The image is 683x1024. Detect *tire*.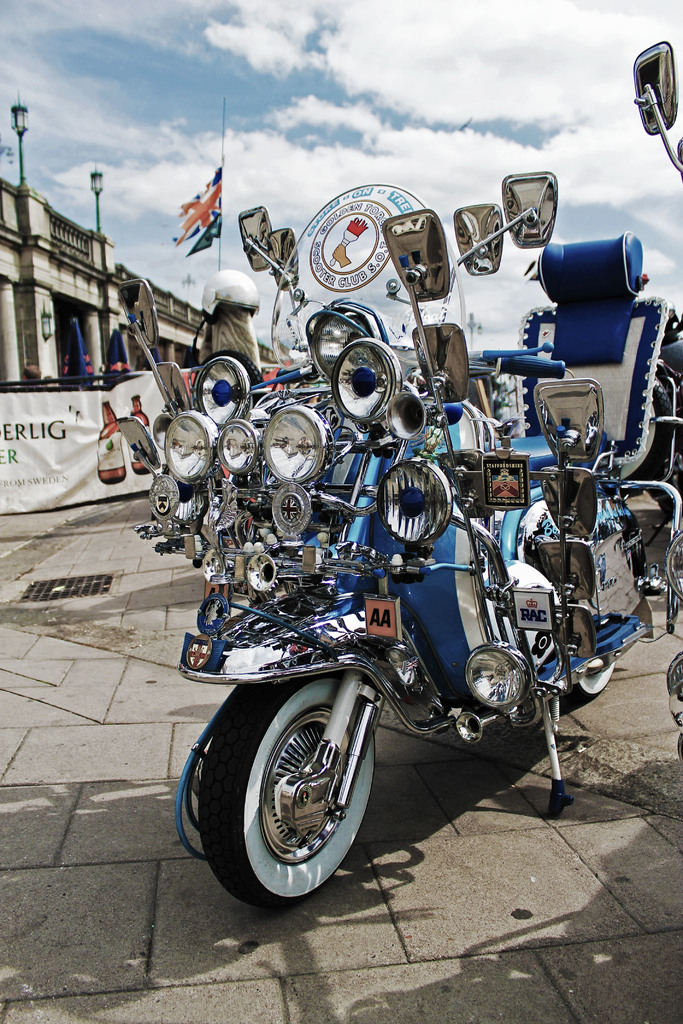
Detection: 193:673:379:916.
